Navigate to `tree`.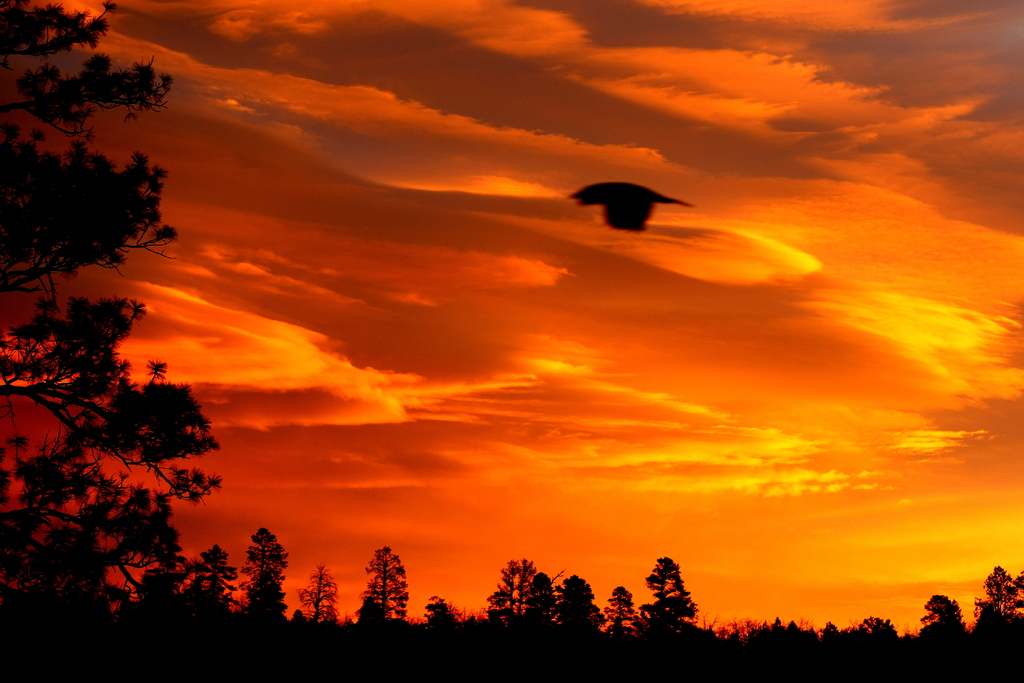
Navigation target: x1=490 y1=559 x2=537 y2=629.
